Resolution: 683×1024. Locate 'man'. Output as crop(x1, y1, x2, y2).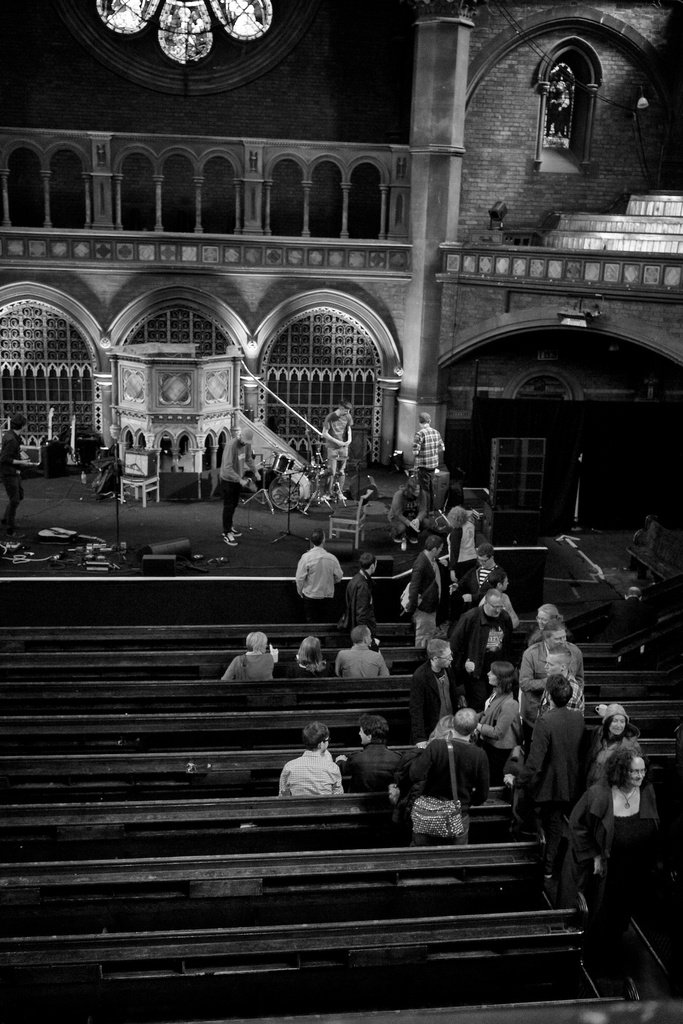
crop(295, 529, 340, 621).
